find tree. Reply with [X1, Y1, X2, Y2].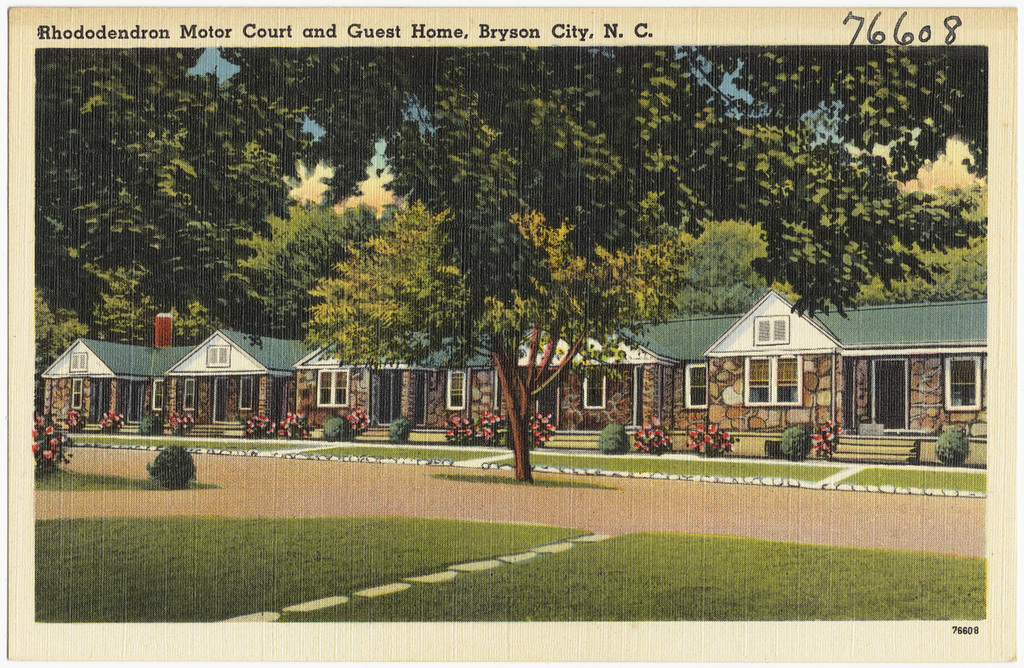
[296, 194, 691, 480].
